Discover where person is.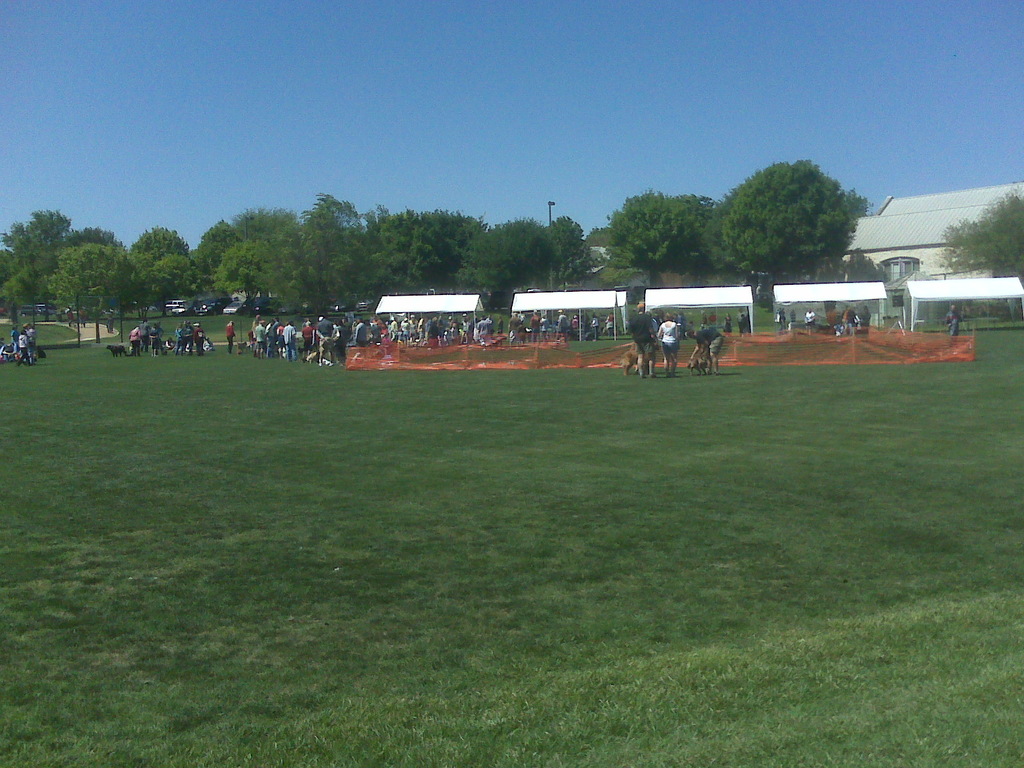
Discovered at 341 320 346 356.
